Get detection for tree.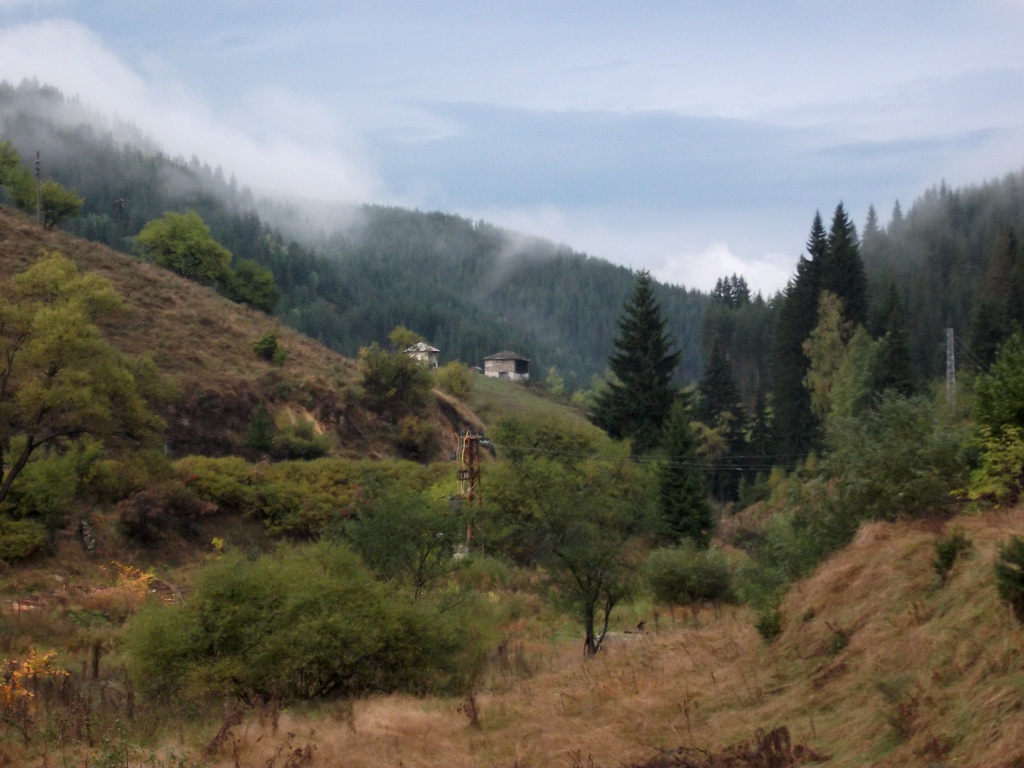
Detection: [974,219,1011,378].
